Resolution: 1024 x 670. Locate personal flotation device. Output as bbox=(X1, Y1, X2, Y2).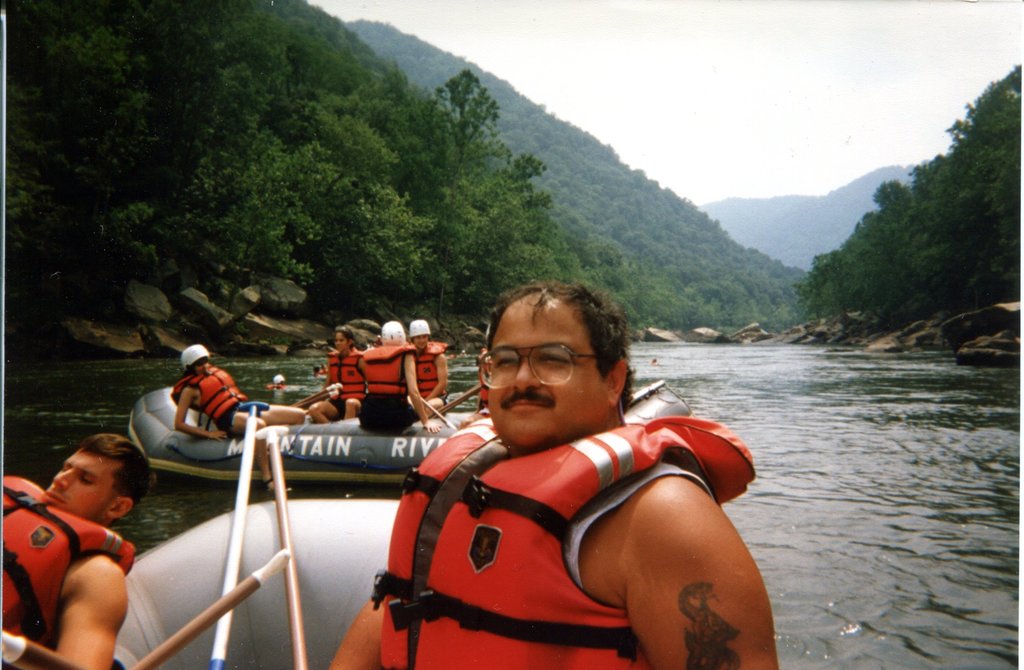
bbox=(0, 477, 145, 658).
